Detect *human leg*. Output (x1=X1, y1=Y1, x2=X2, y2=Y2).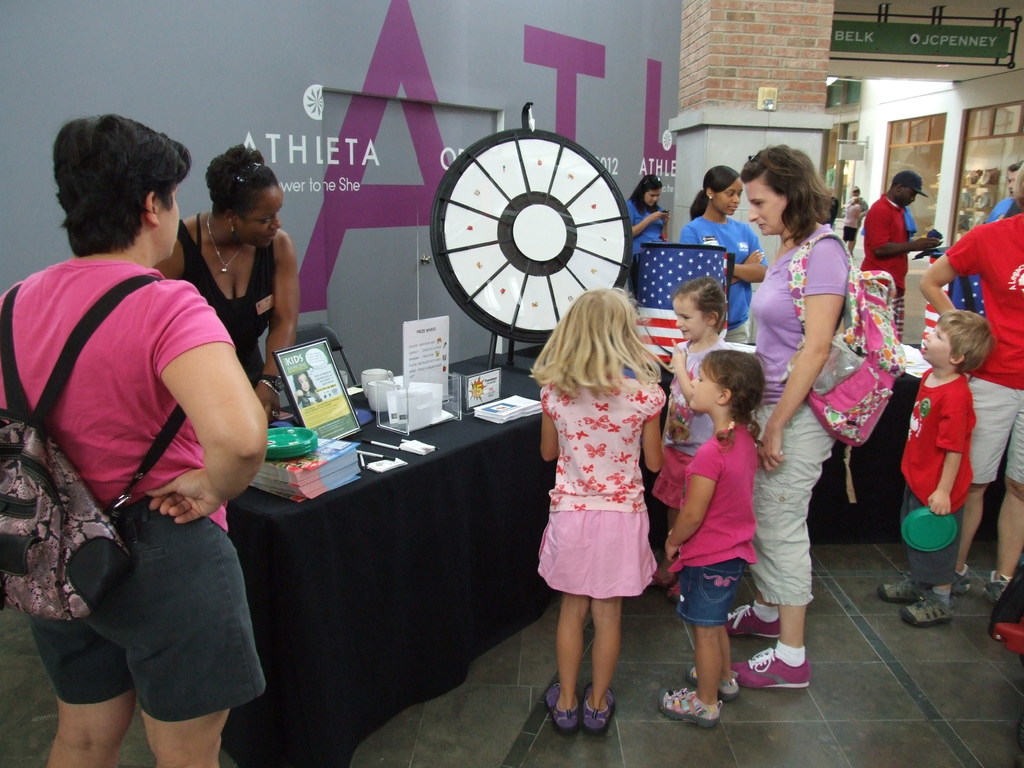
(x1=897, y1=582, x2=952, y2=627).
